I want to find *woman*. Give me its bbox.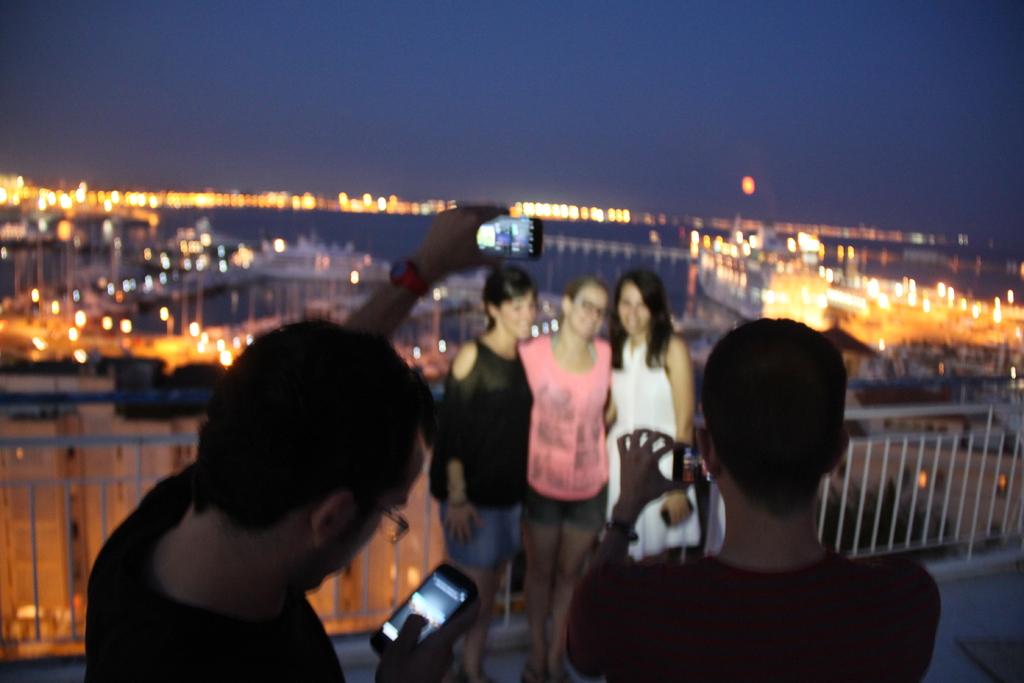
BBox(519, 281, 620, 682).
